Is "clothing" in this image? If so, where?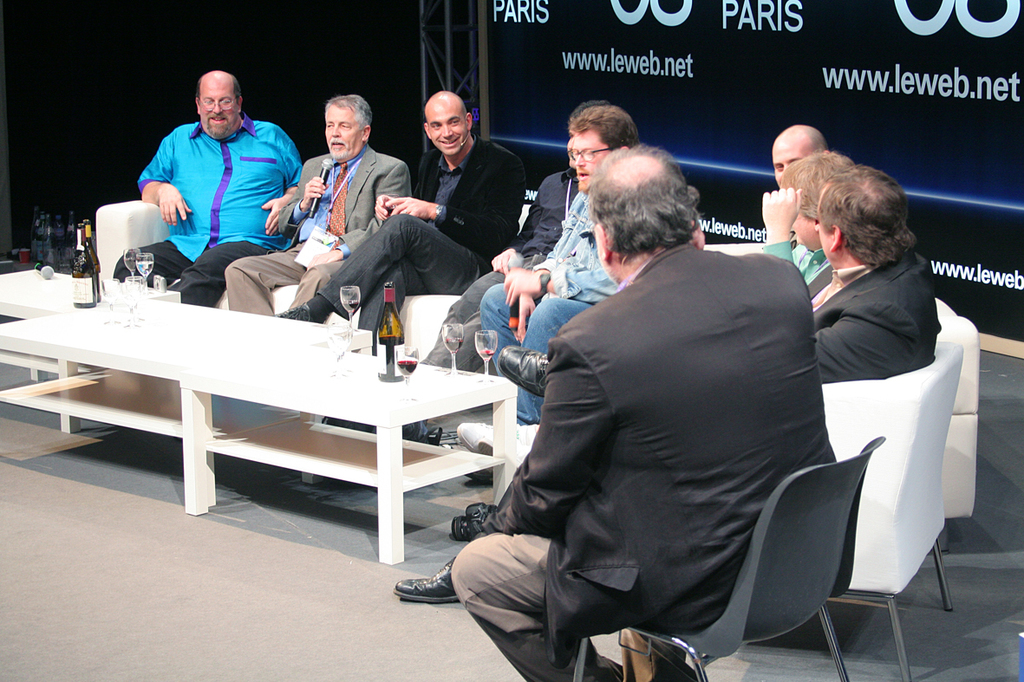
Yes, at locate(754, 240, 826, 282).
